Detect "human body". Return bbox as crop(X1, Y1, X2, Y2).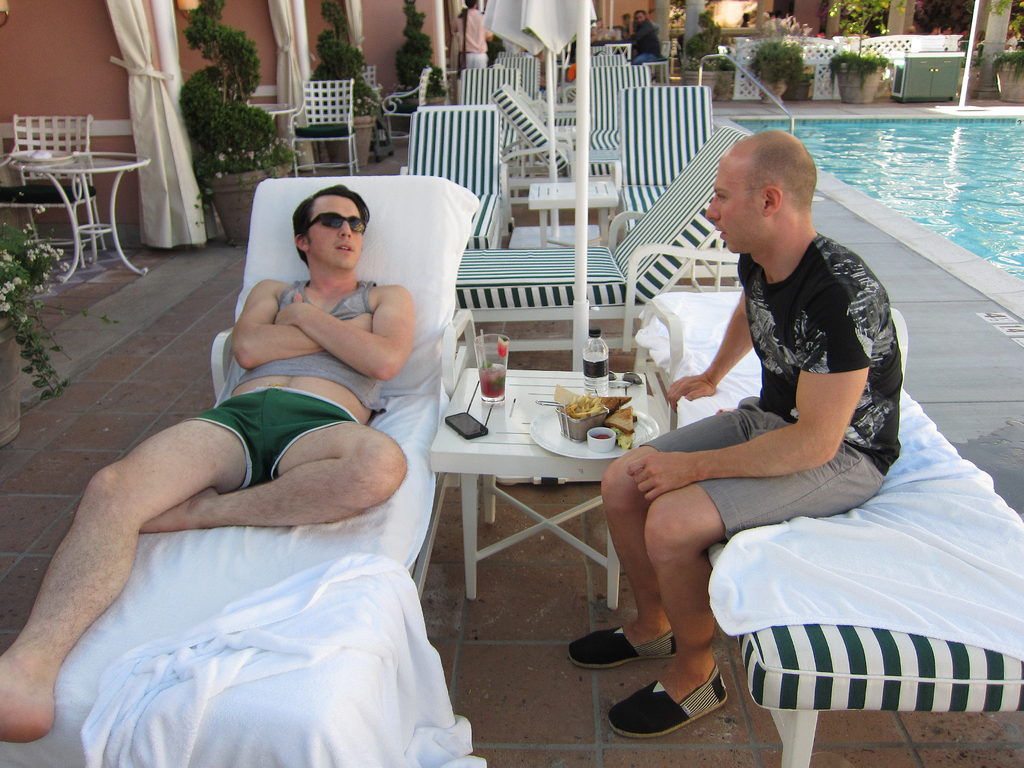
crop(451, 0, 486, 79).
